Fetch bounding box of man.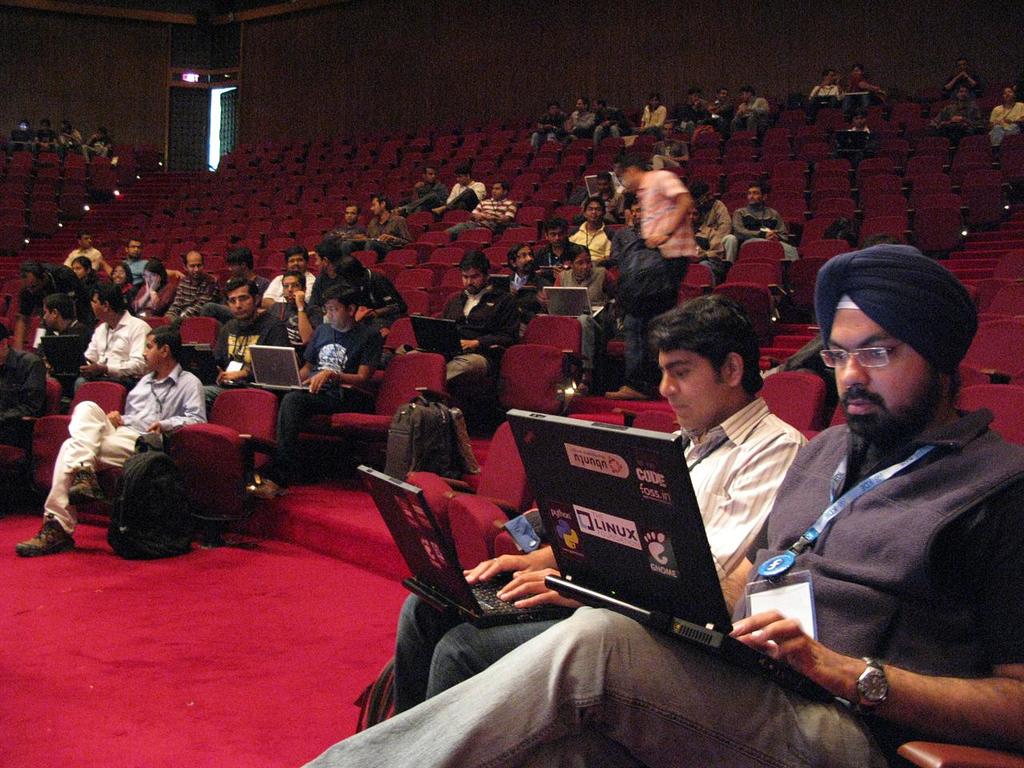
Bbox: 6:119:38:164.
